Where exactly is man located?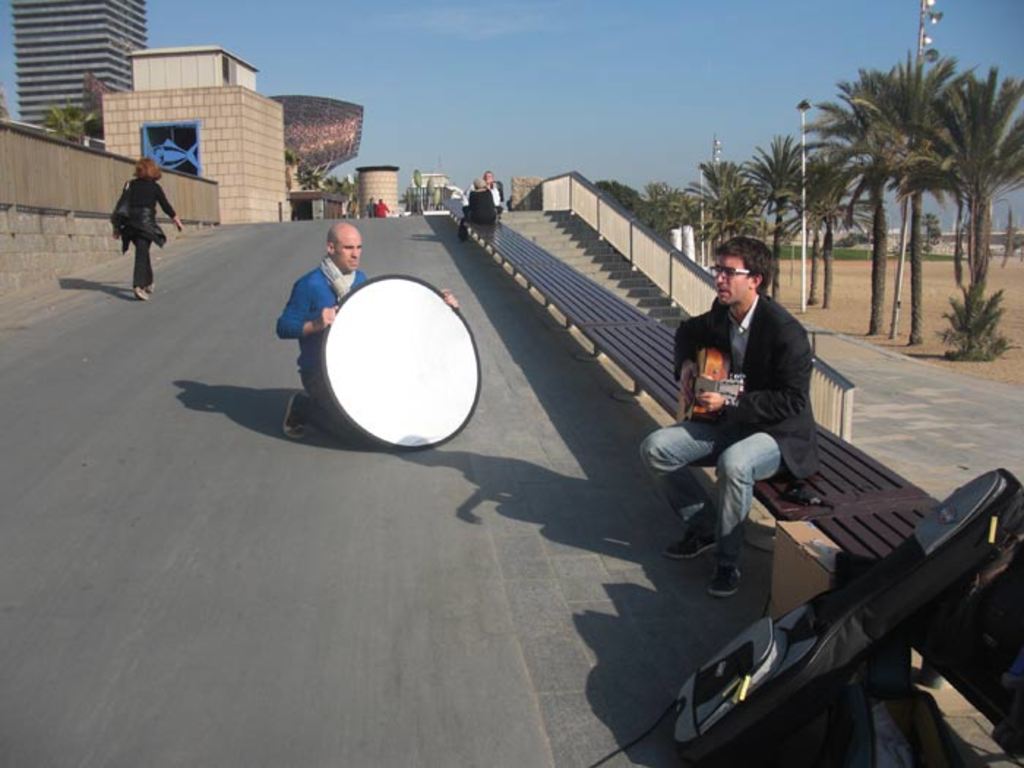
Its bounding box is crop(632, 230, 824, 603).
